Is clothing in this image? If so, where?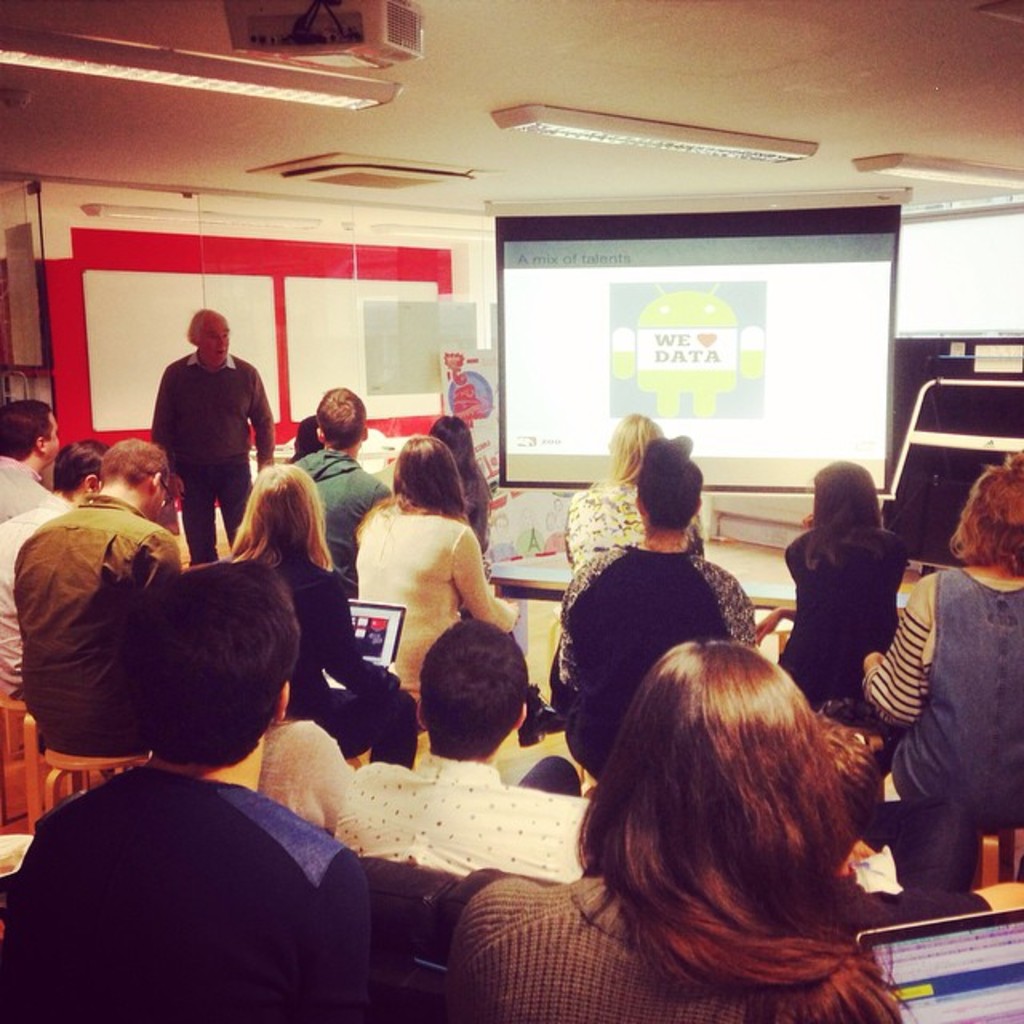
Yes, at box=[357, 506, 520, 685].
